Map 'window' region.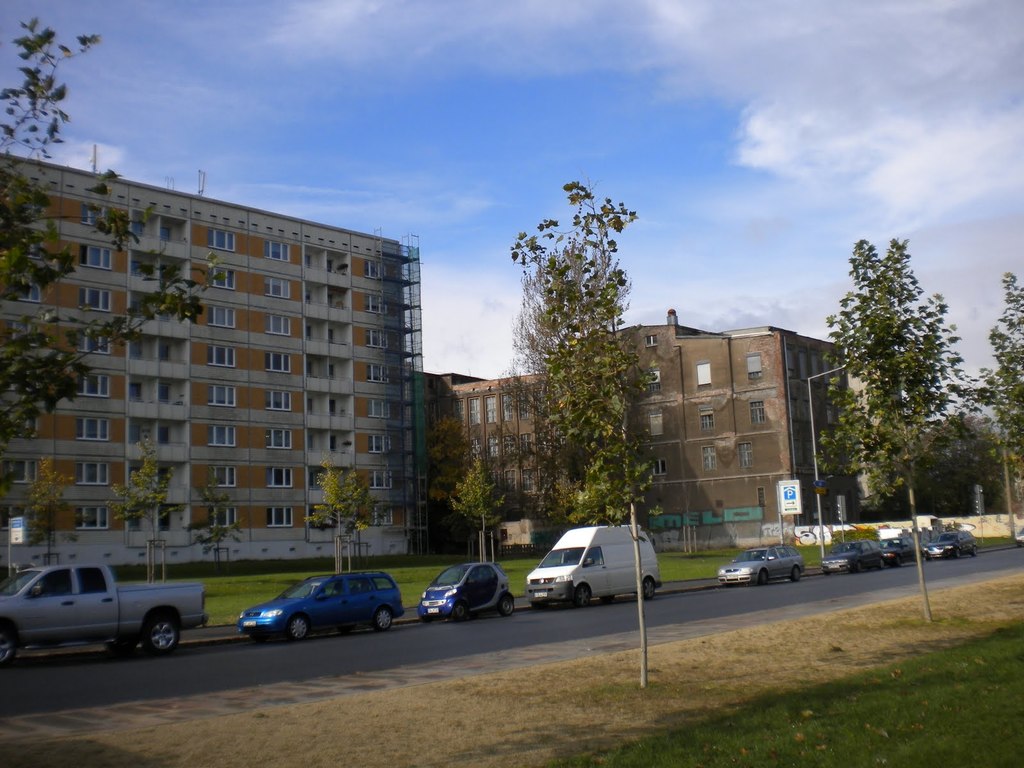
Mapped to 76, 461, 112, 484.
